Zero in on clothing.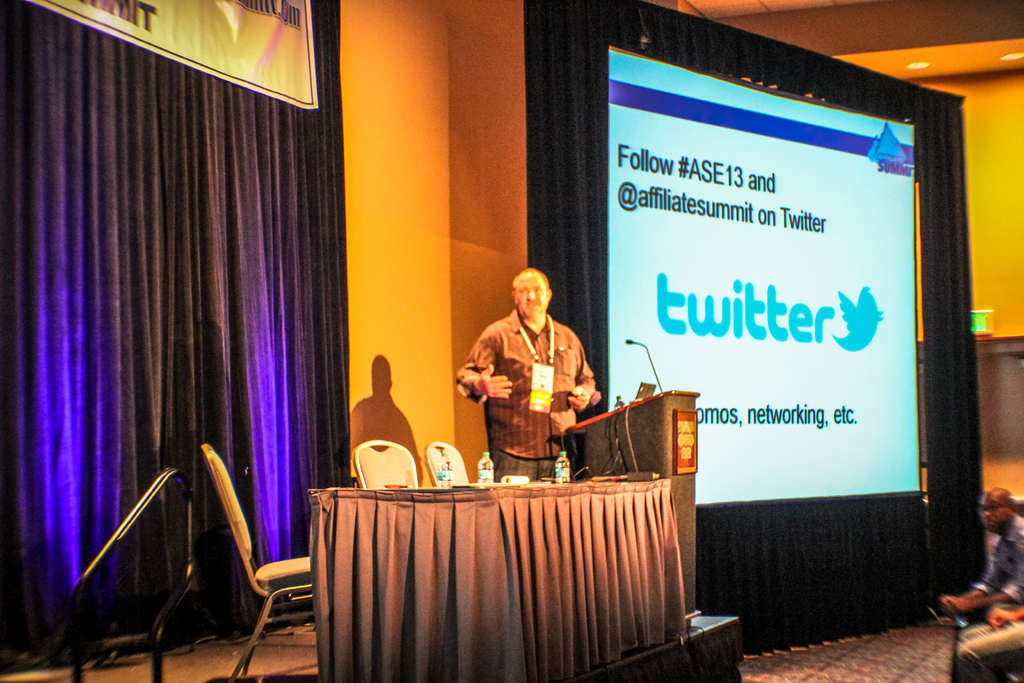
Zeroed in: 951, 618, 1023, 682.
